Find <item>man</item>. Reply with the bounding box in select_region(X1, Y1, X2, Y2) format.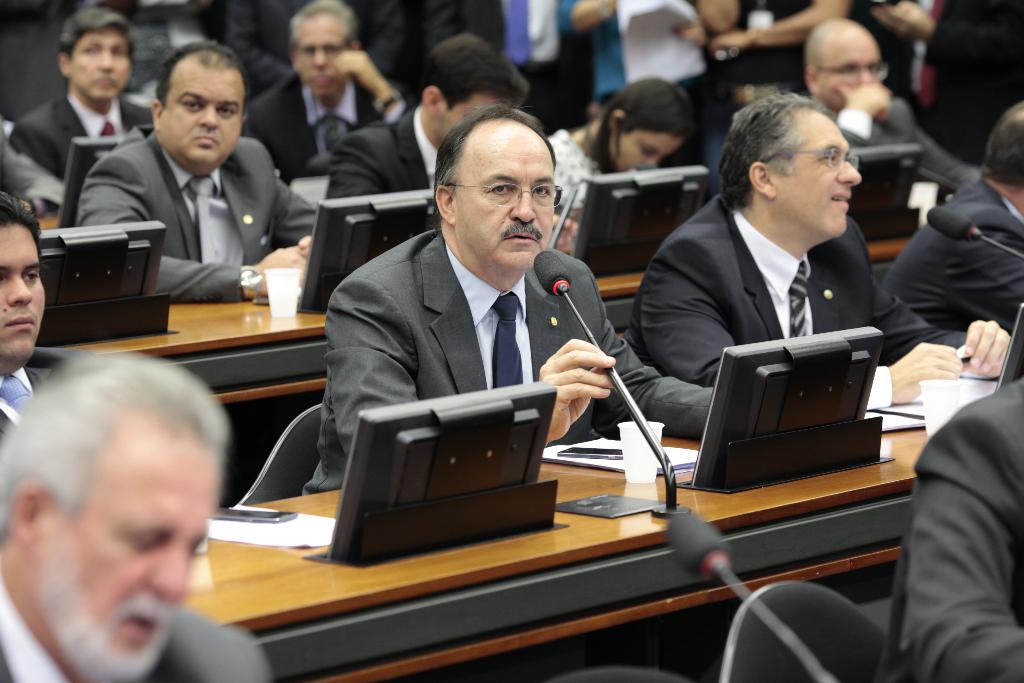
select_region(804, 20, 982, 245).
